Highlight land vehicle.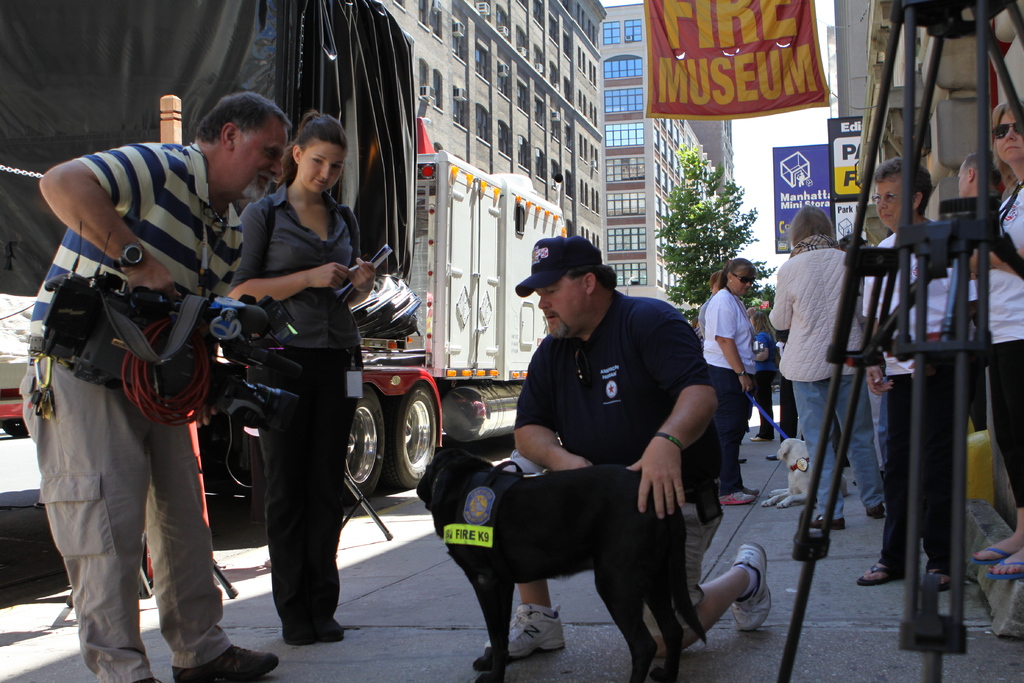
Highlighted region: bbox=[0, 0, 572, 505].
